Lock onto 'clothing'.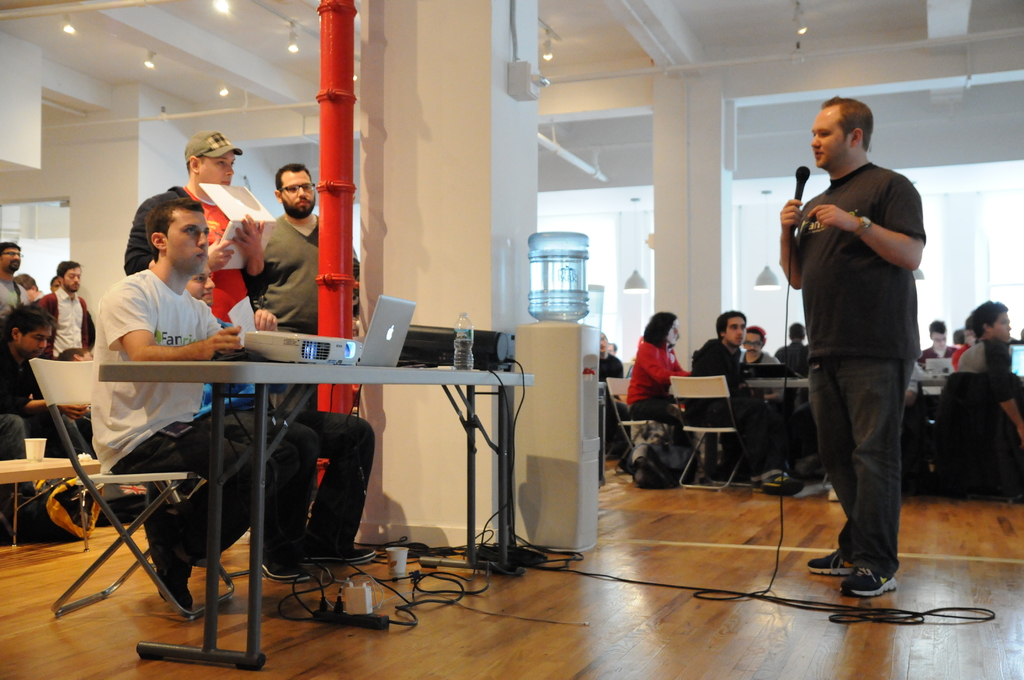
Locked: box(626, 335, 688, 426).
